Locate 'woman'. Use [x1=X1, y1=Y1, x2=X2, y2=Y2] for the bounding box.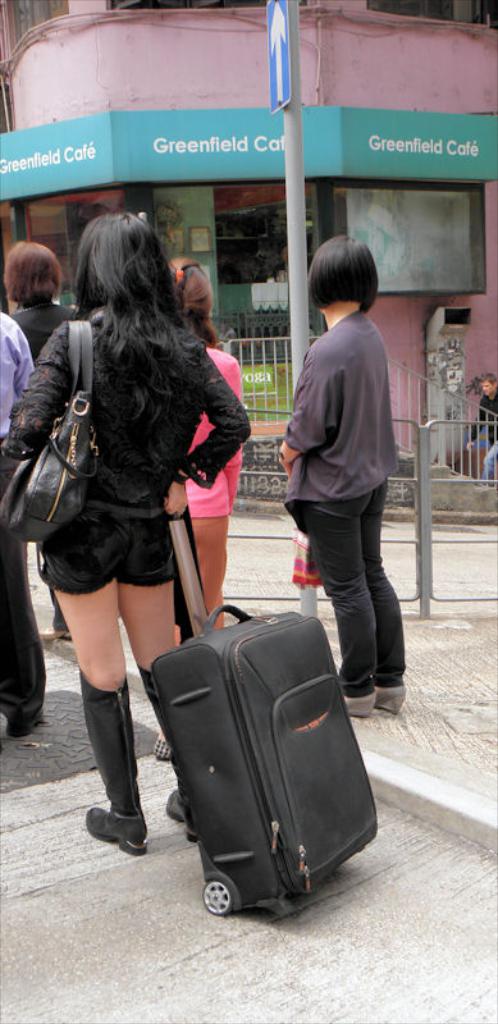
[x1=271, y1=233, x2=410, y2=726].
